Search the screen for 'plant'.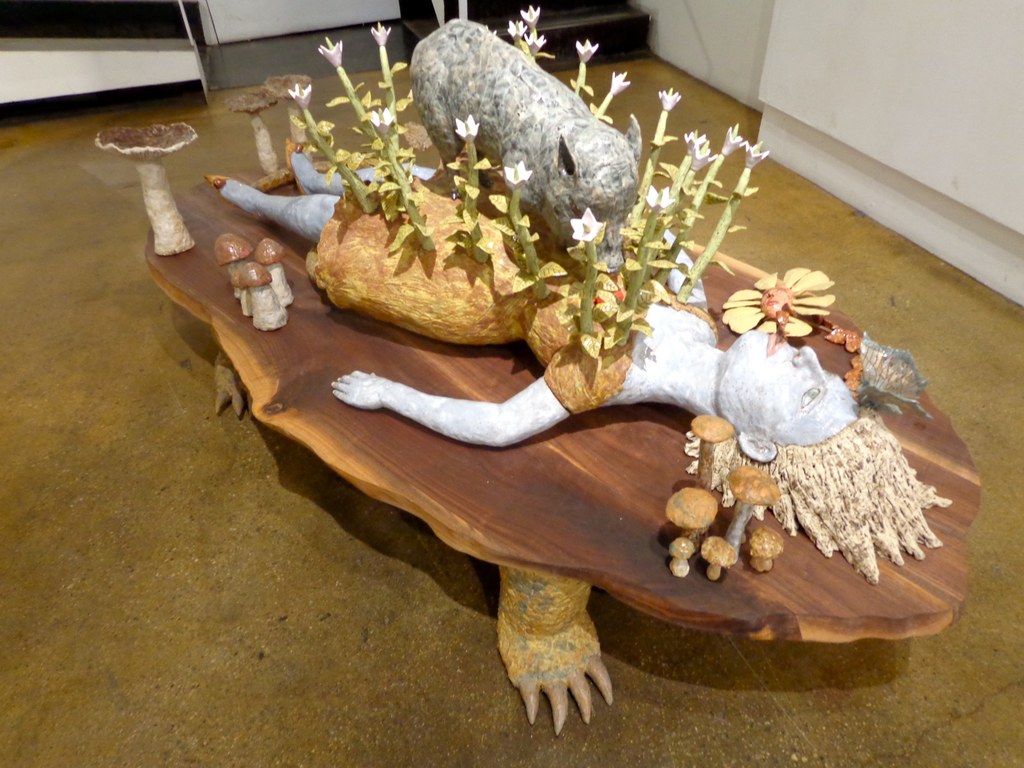
Found at box=[607, 184, 680, 346].
